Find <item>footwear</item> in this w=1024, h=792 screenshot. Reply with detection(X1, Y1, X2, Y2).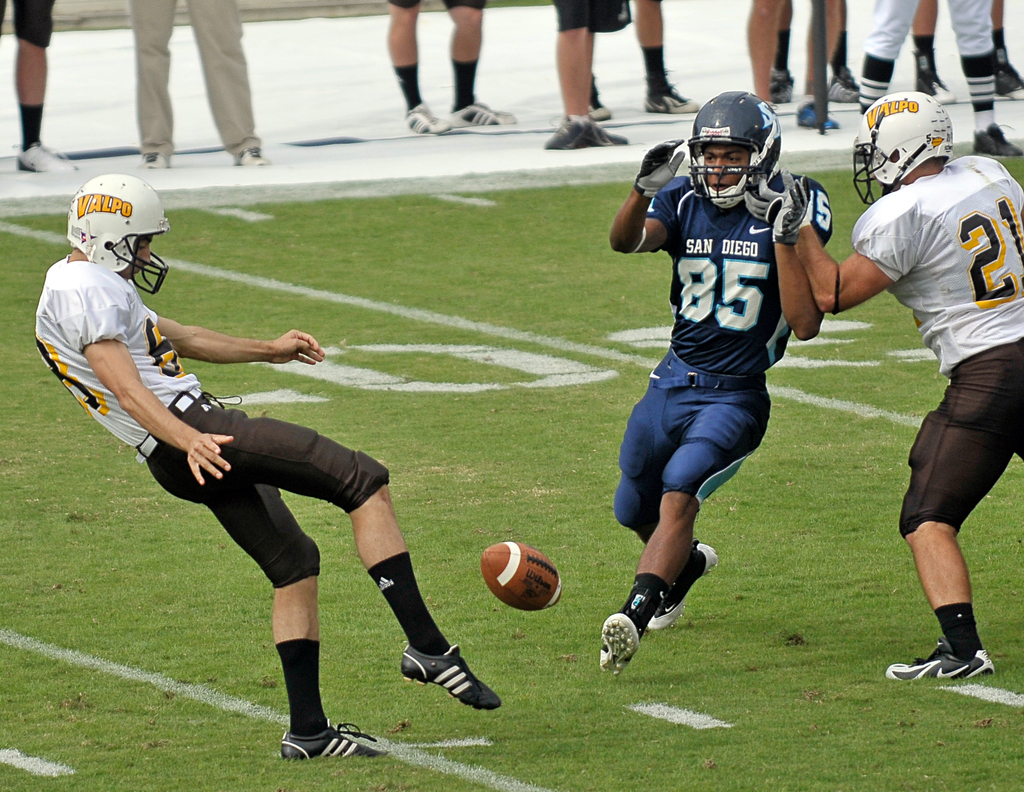
detection(397, 642, 501, 711).
